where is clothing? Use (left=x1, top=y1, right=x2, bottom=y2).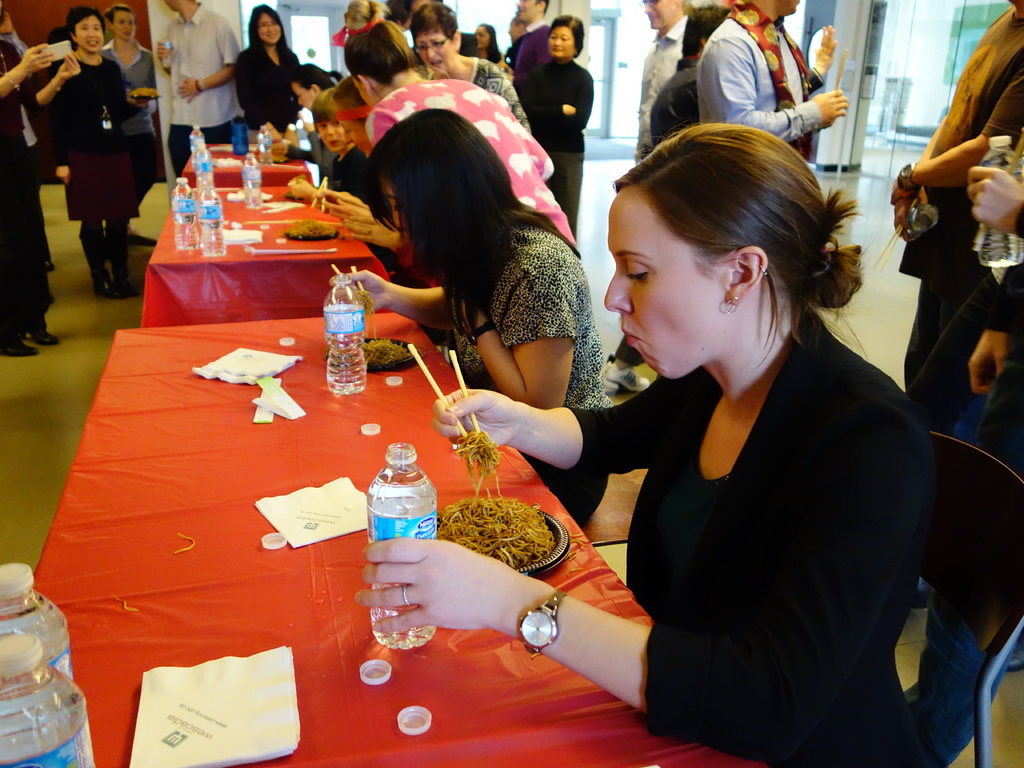
(left=99, top=38, right=157, bottom=223).
